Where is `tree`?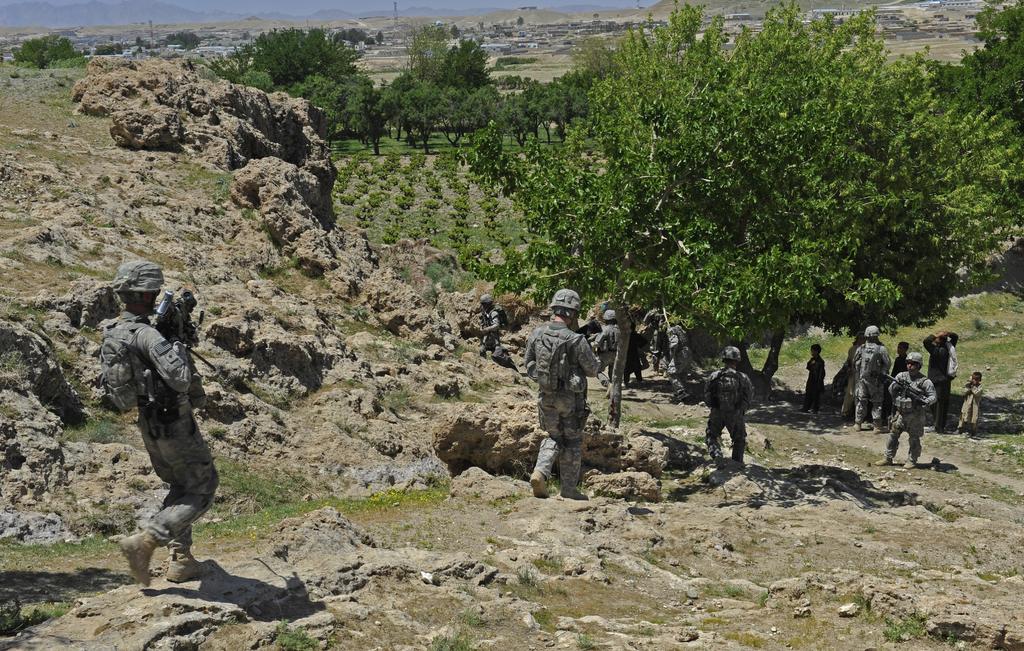
rect(932, 0, 1023, 121).
